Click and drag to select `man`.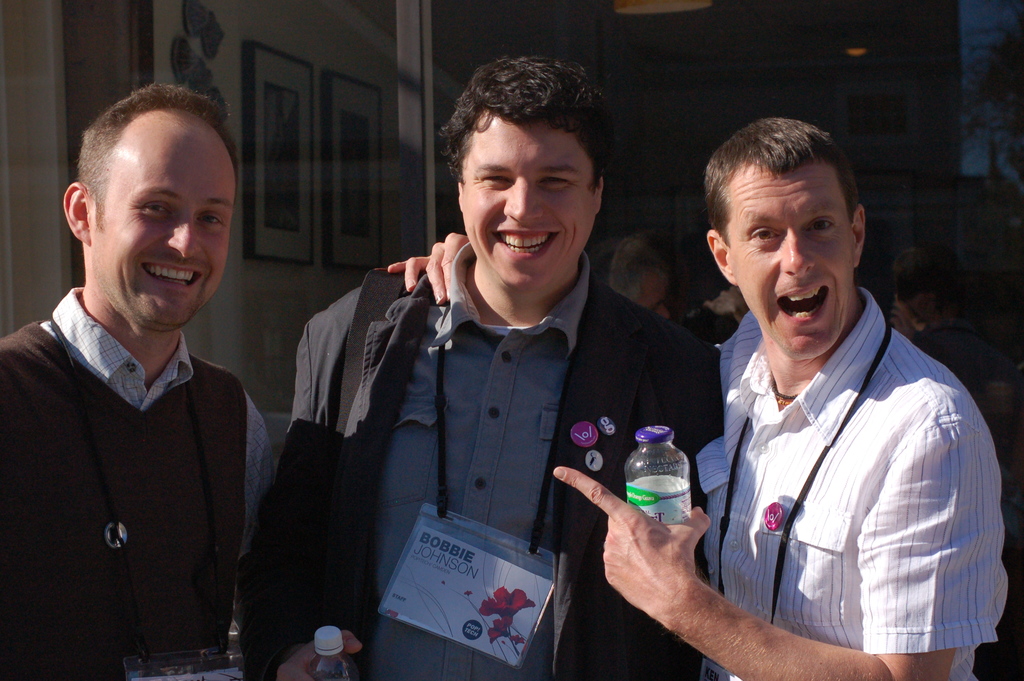
Selection: bbox=[543, 120, 1014, 680].
